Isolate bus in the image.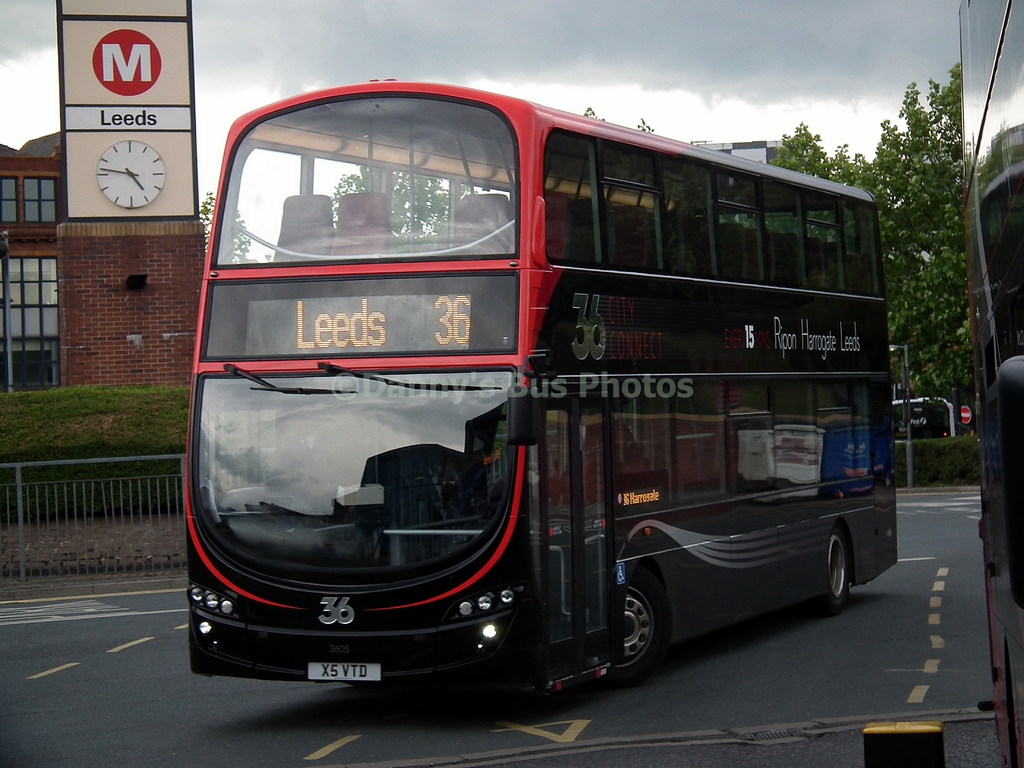
Isolated region: l=963, t=0, r=1023, b=767.
